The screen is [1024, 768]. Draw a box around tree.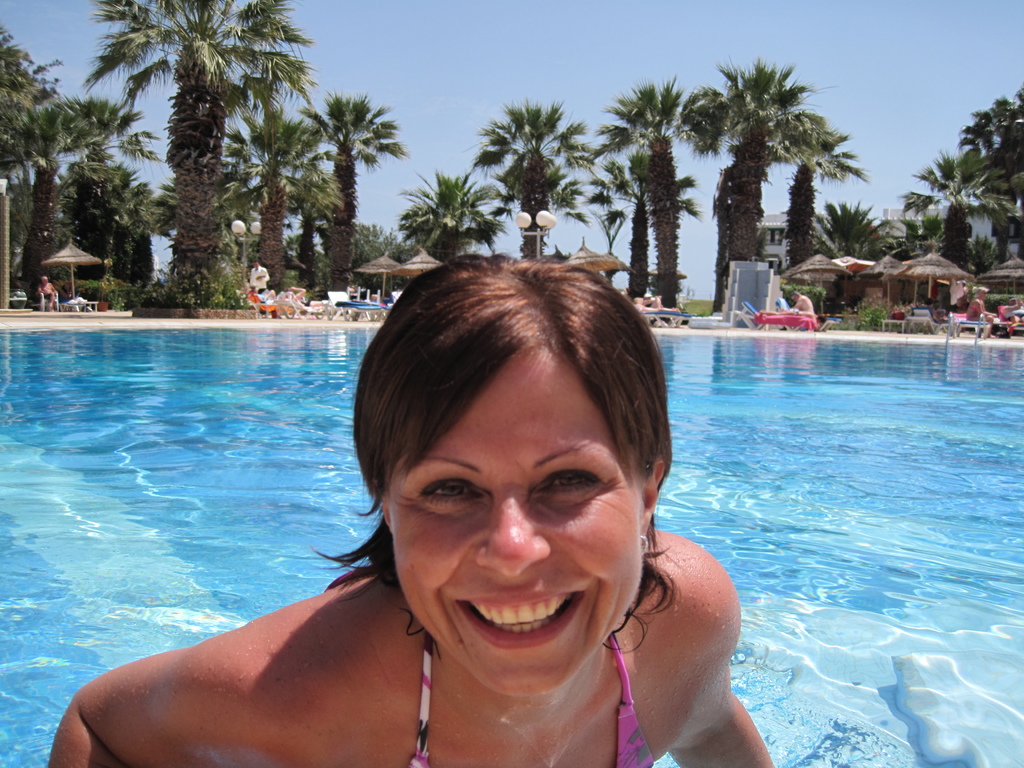
Rect(0, 21, 66, 233).
